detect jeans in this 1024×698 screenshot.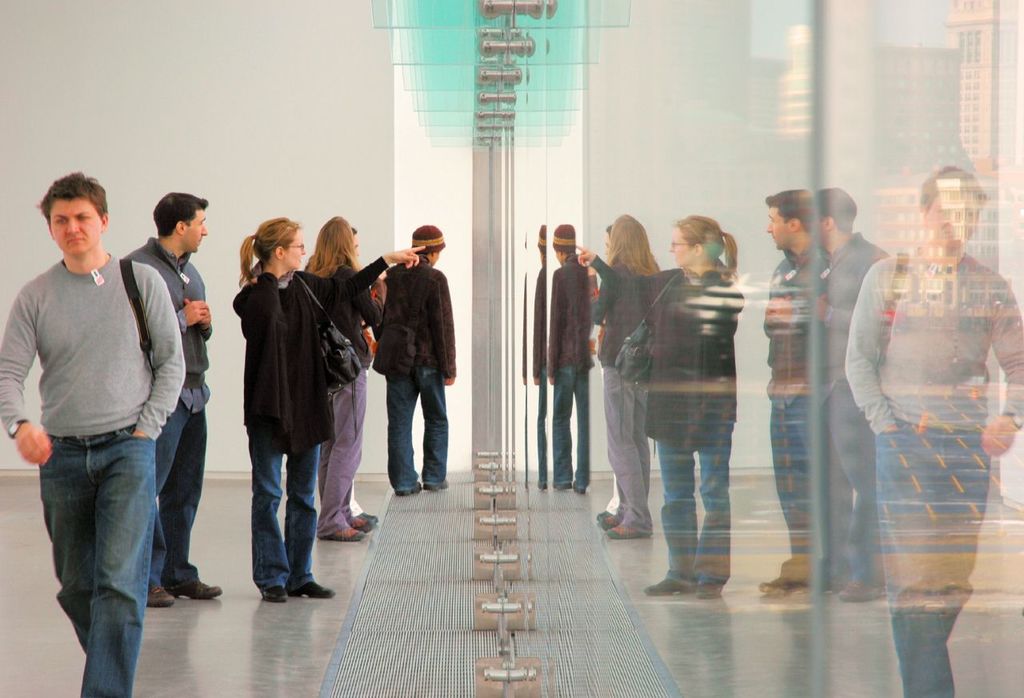
Detection: x1=245 y1=431 x2=322 y2=588.
